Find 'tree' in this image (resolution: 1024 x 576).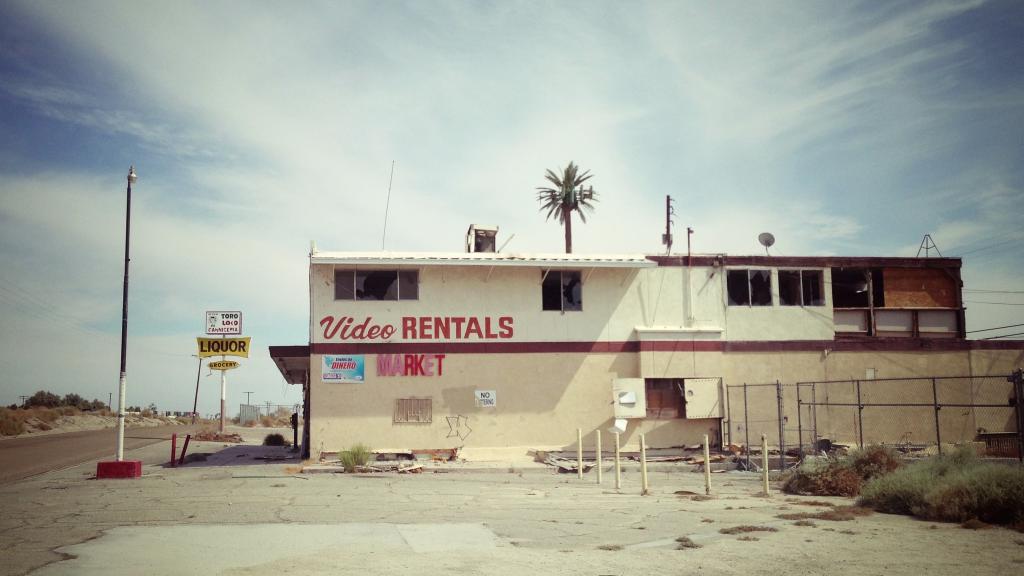
524:145:614:247.
